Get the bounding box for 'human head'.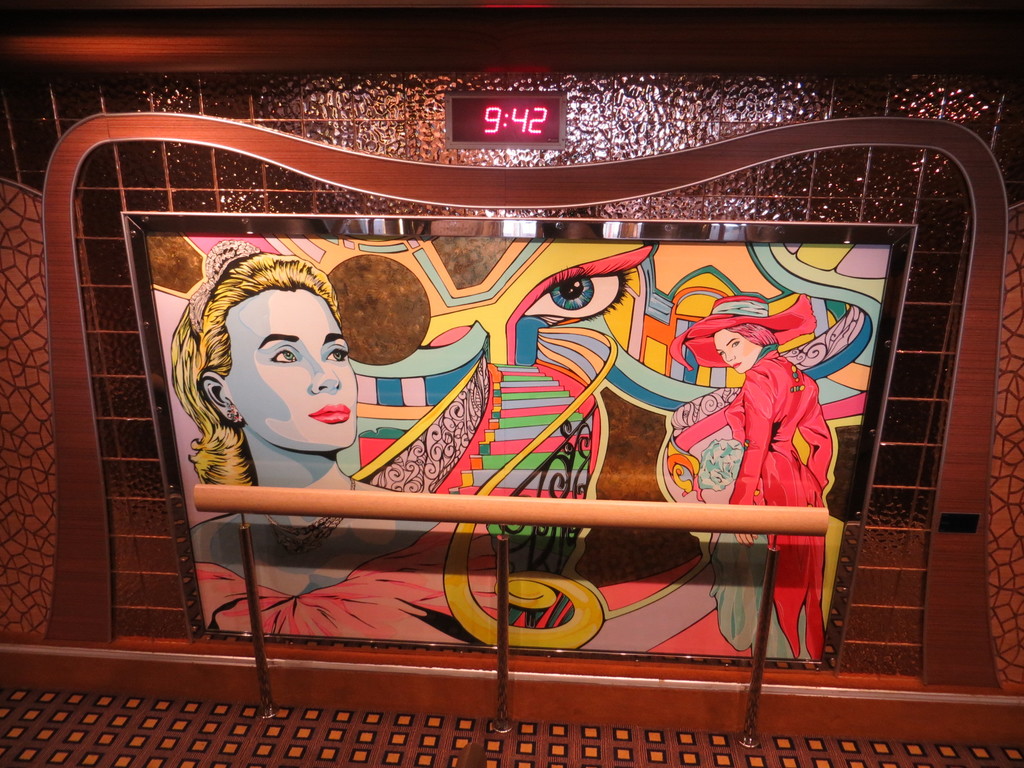
<region>703, 326, 757, 373</region>.
